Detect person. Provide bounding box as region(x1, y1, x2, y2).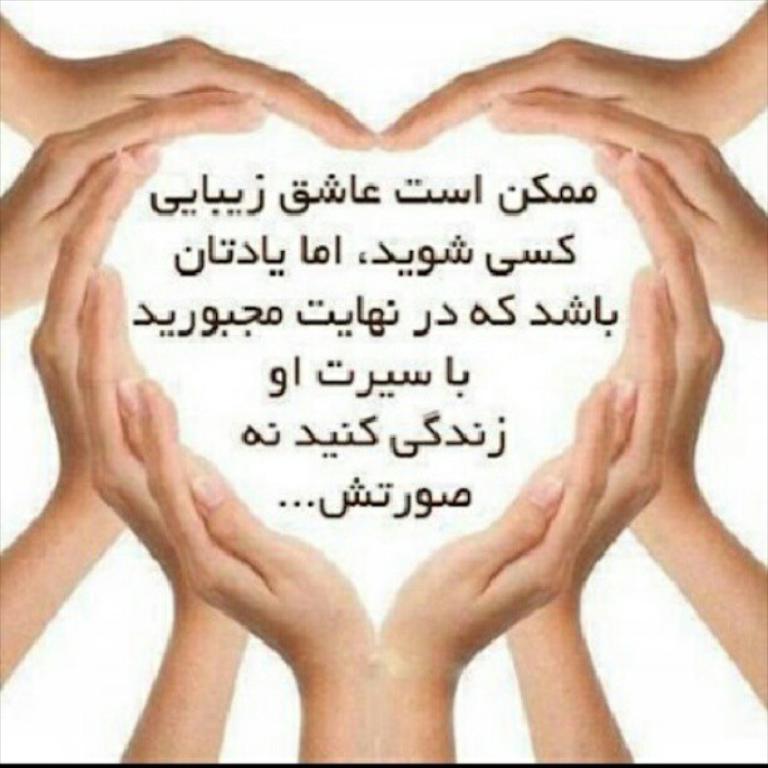
region(479, 87, 767, 329).
